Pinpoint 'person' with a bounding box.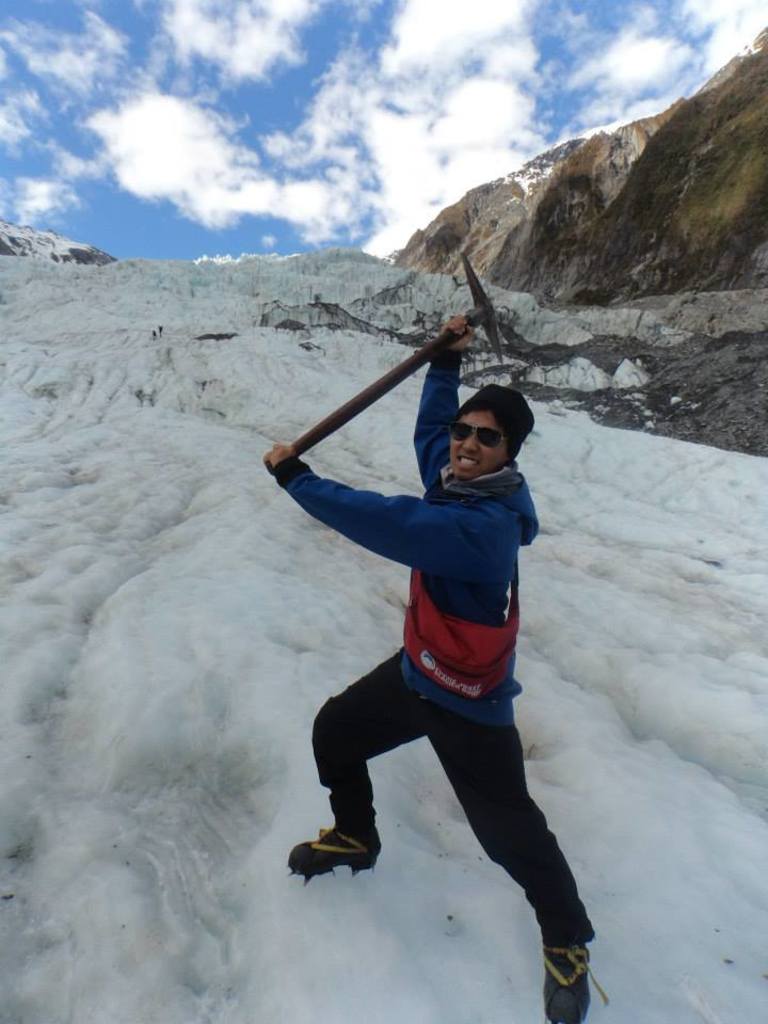
[286, 314, 579, 974].
